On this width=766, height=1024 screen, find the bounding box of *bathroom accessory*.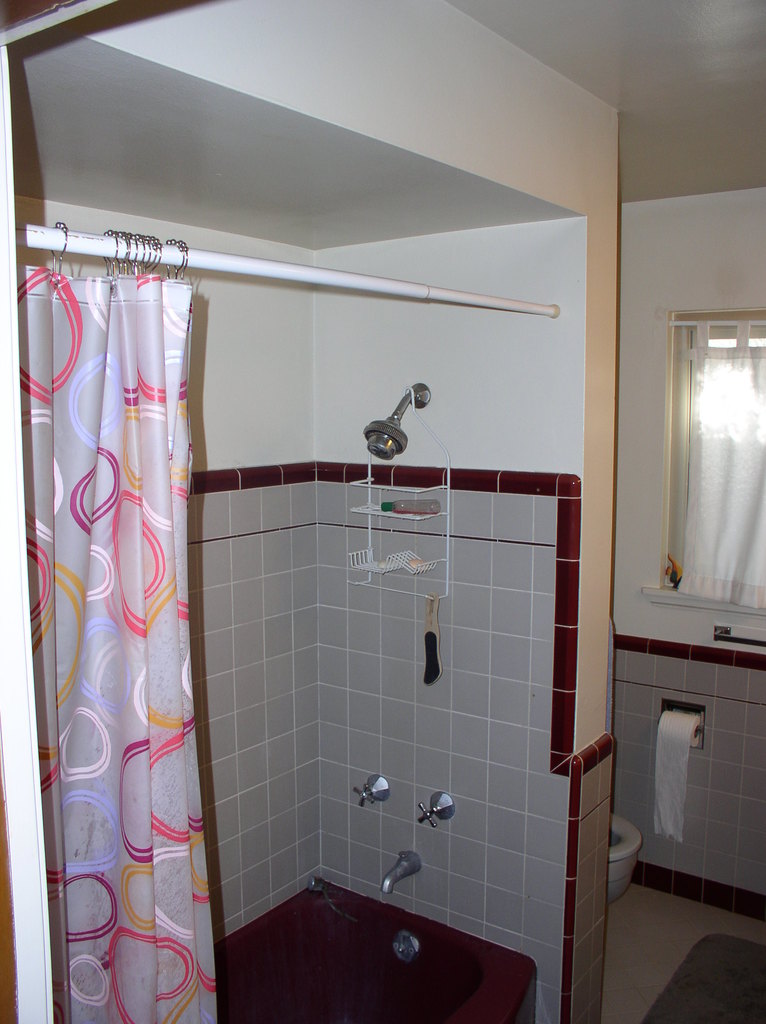
Bounding box: bbox=[210, 869, 558, 1023].
